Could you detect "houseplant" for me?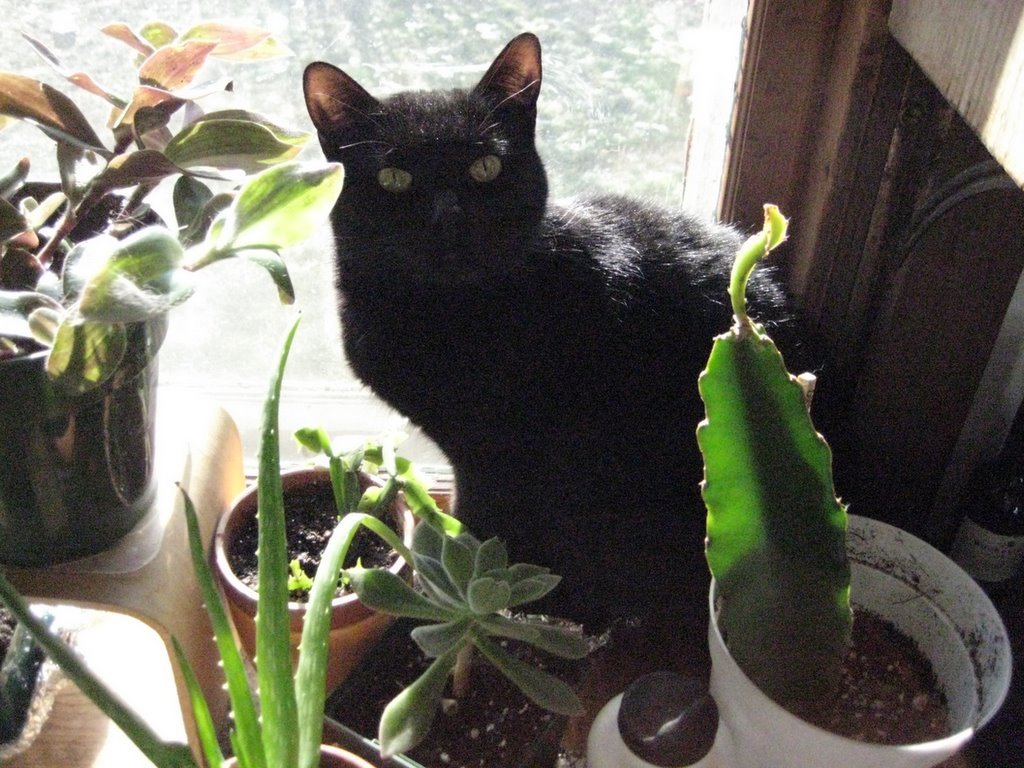
Detection result: pyautogui.locateOnScreen(0, 311, 377, 767).
